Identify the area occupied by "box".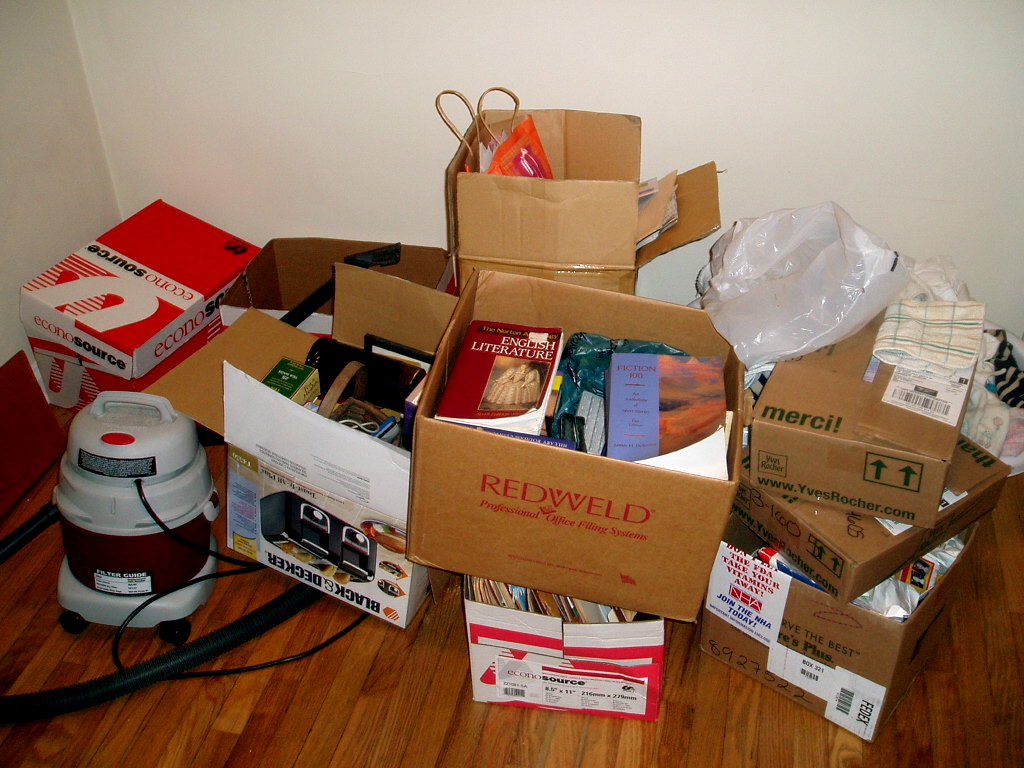
Area: <box>463,571,674,719</box>.
